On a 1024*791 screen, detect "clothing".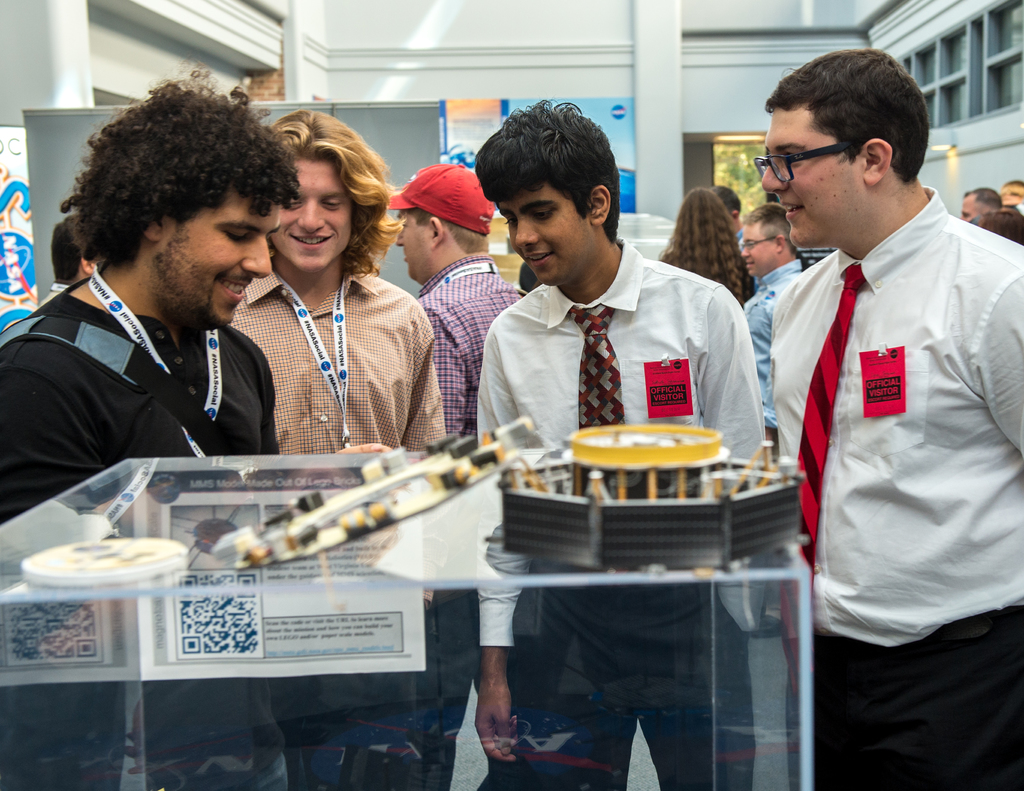
rect(417, 246, 514, 437).
